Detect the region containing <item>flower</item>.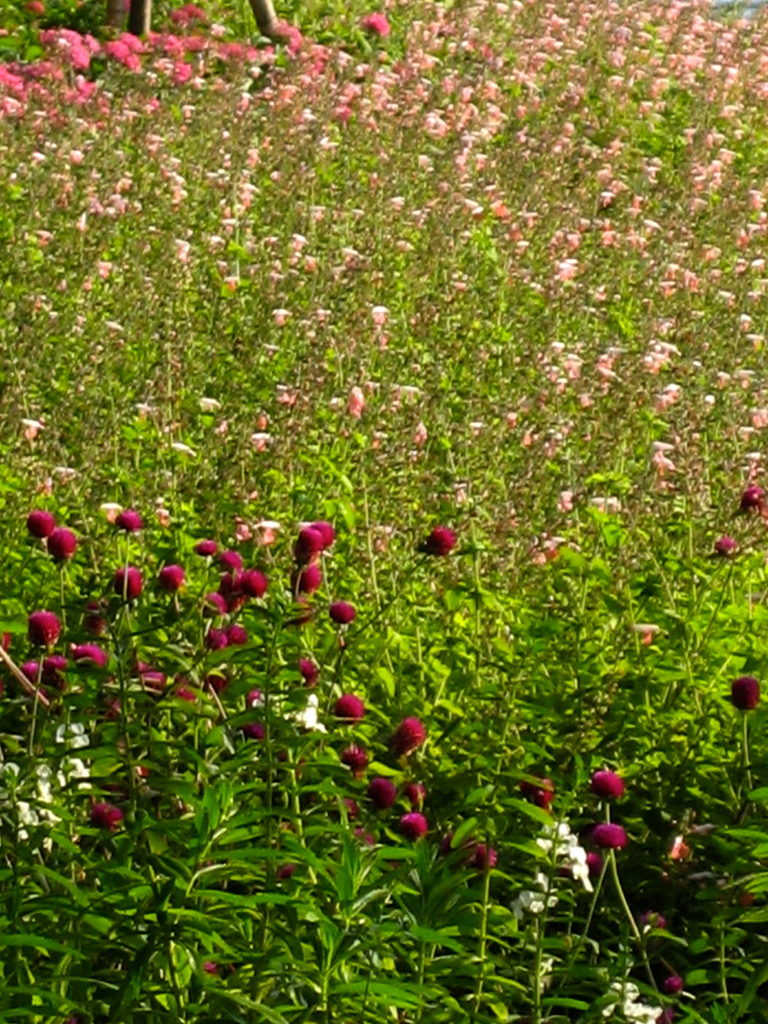
331/693/360/721.
